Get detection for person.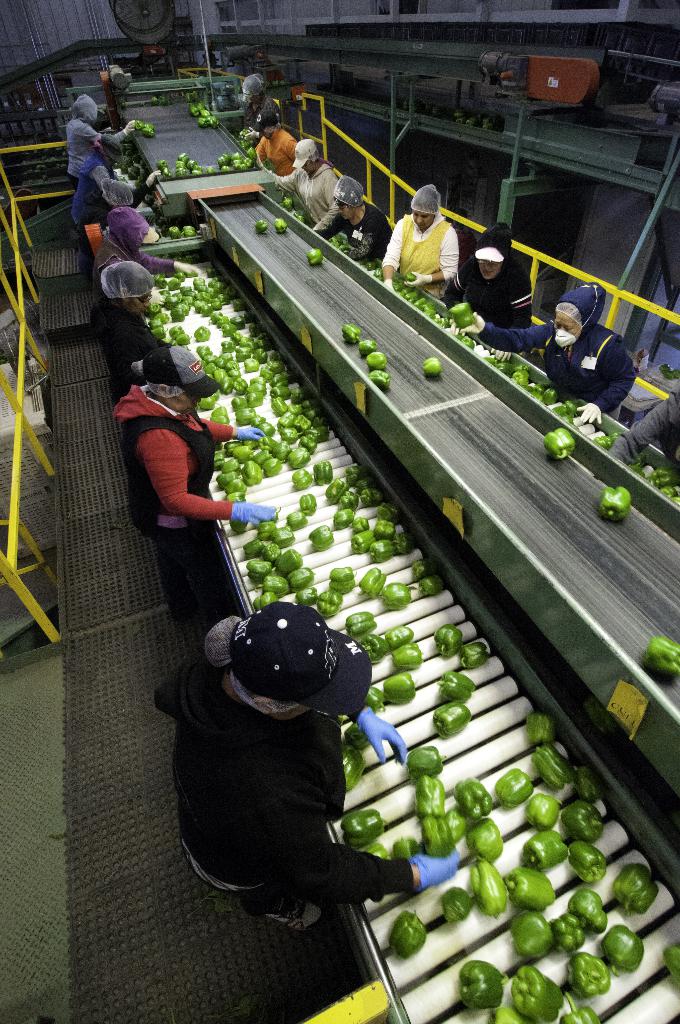
Detection: (325, 174, 390, 260).
